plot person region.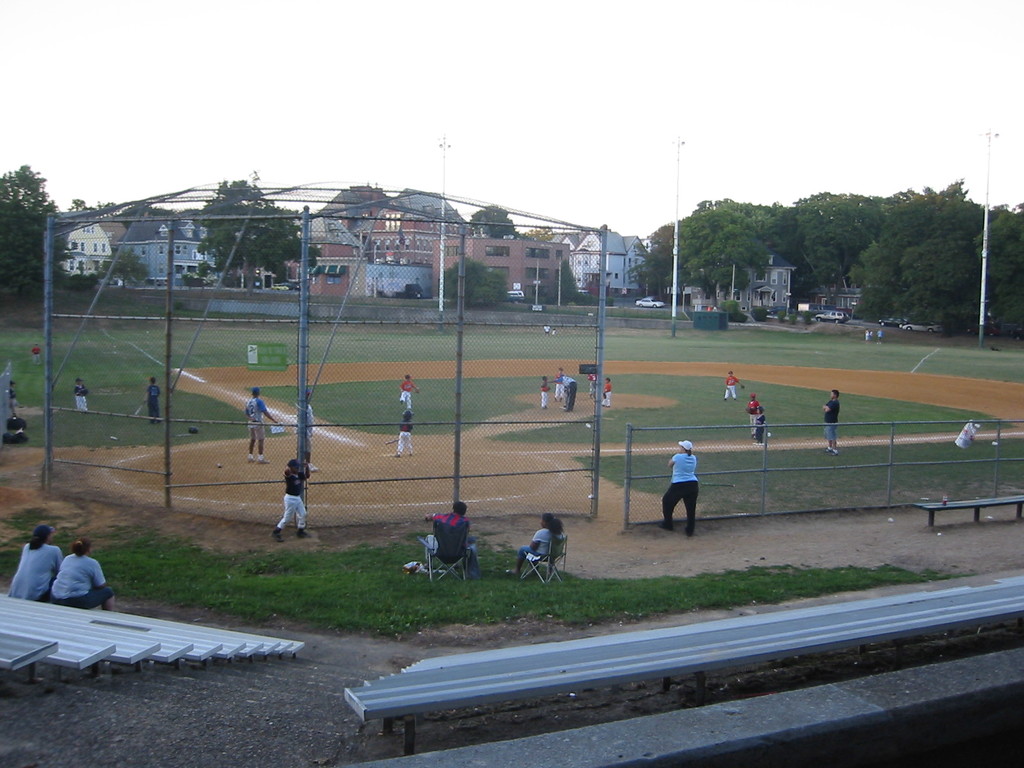
Plotted at left=662, top=438, right=699, bottom=539.
